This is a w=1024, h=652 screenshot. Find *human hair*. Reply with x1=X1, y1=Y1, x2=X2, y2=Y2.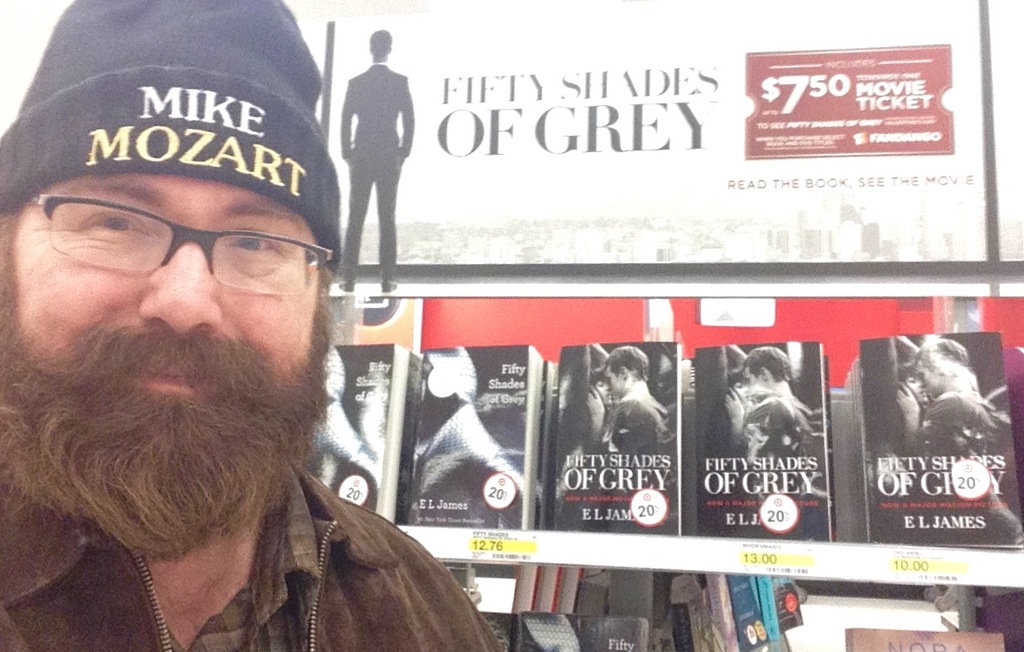
x1=603, y1=348, x2=649, y2=379.
